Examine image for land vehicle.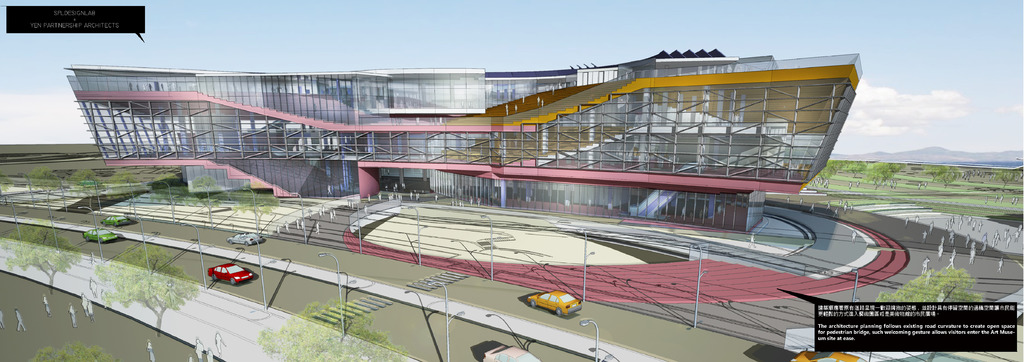
Examination result: (527, 291, 578, 318).
